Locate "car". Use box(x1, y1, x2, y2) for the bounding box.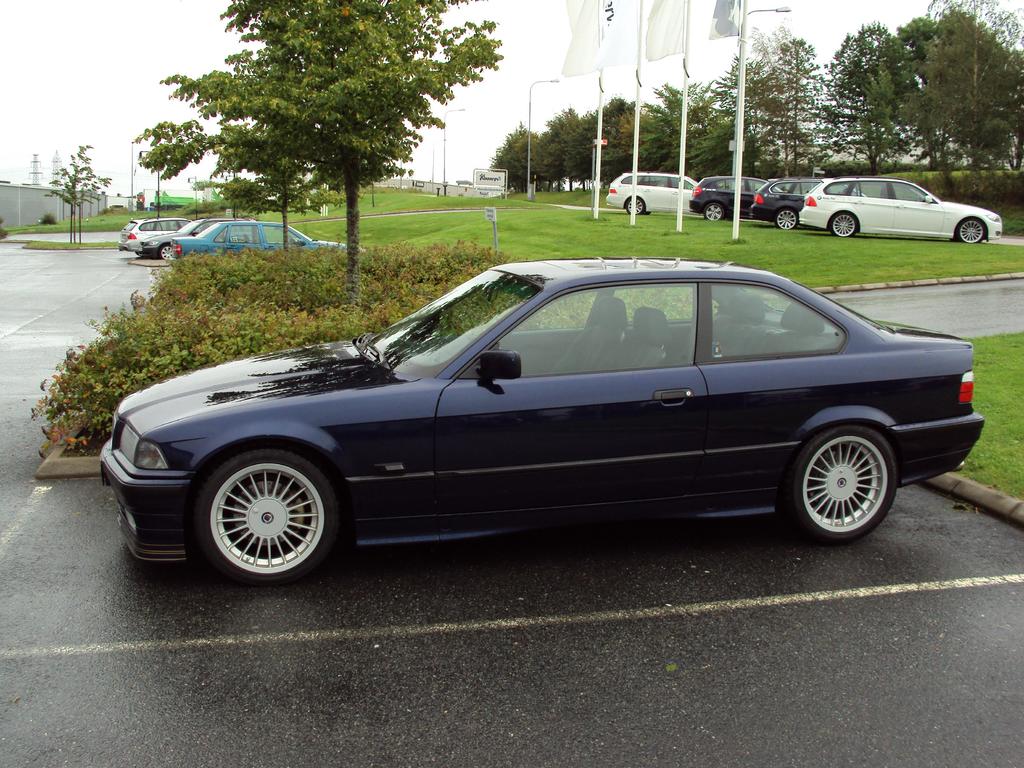
box(748, 177, 863, 230).
